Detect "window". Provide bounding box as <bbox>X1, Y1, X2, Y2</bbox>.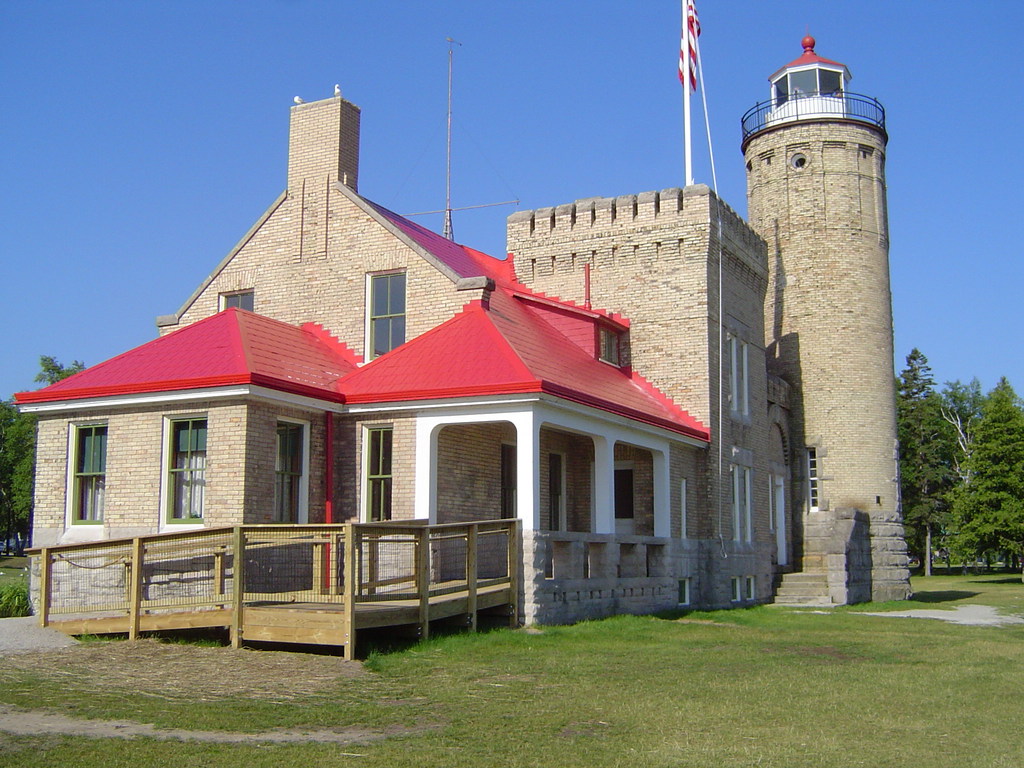
<bbox>744, 577, 758, 604</bbox>.
